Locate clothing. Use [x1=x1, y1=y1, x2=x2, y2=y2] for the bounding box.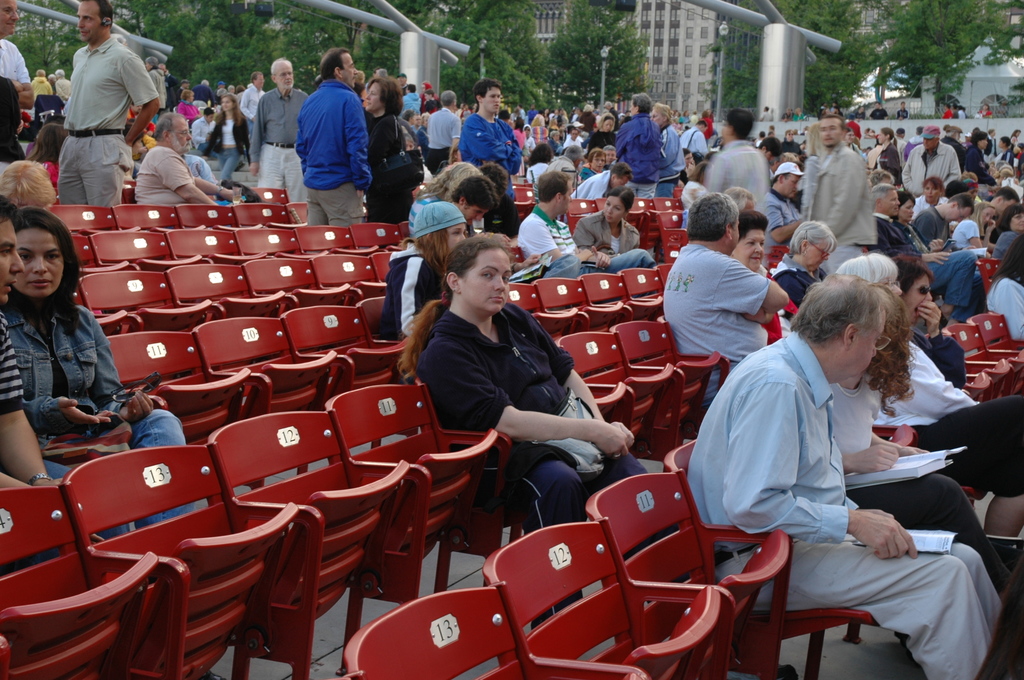
[x1=684, y1=330, x2=1005, y2=679].
